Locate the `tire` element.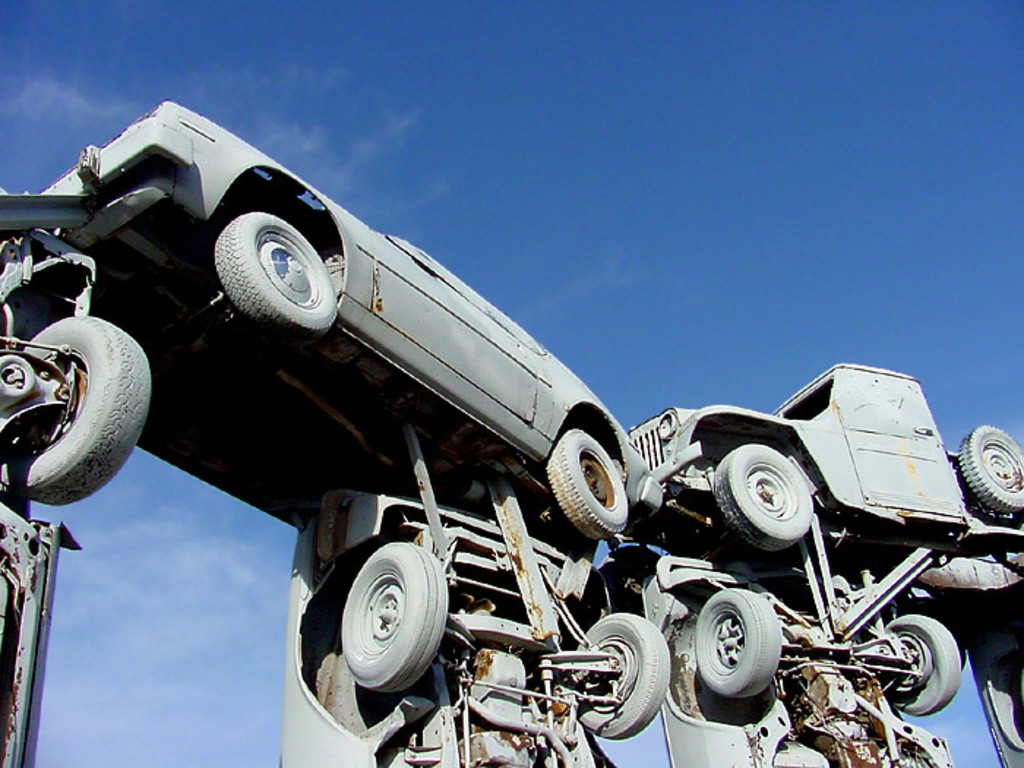
Element bbox: x1=568, y1=613, x2=669, y2=737.
